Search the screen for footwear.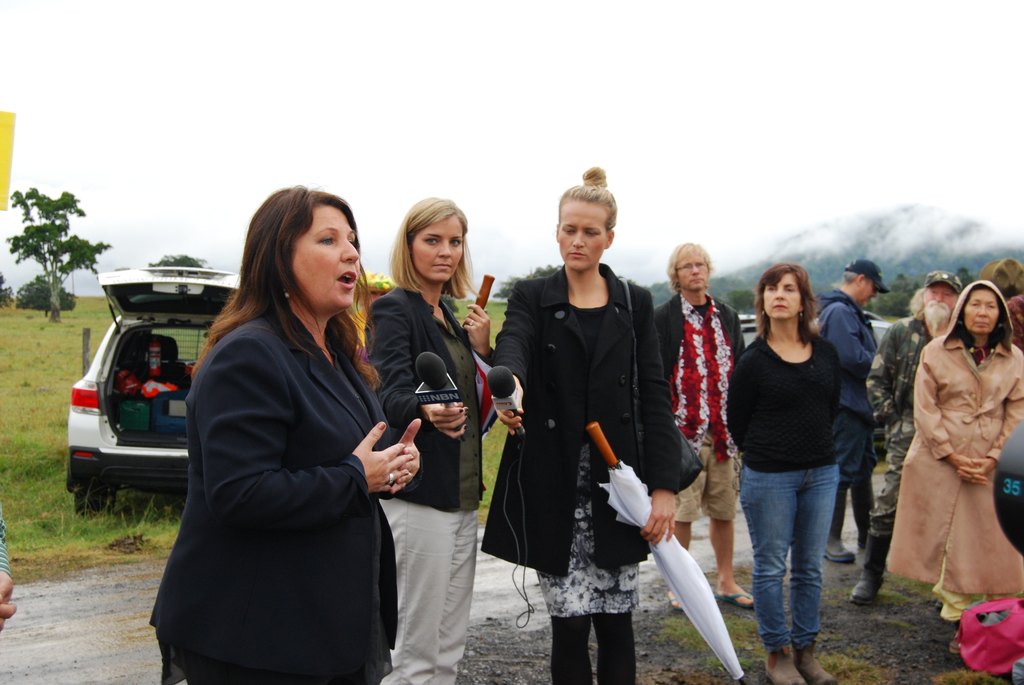
Found at pyautogui.locateOnScreen(948, 629, 963, 657).
